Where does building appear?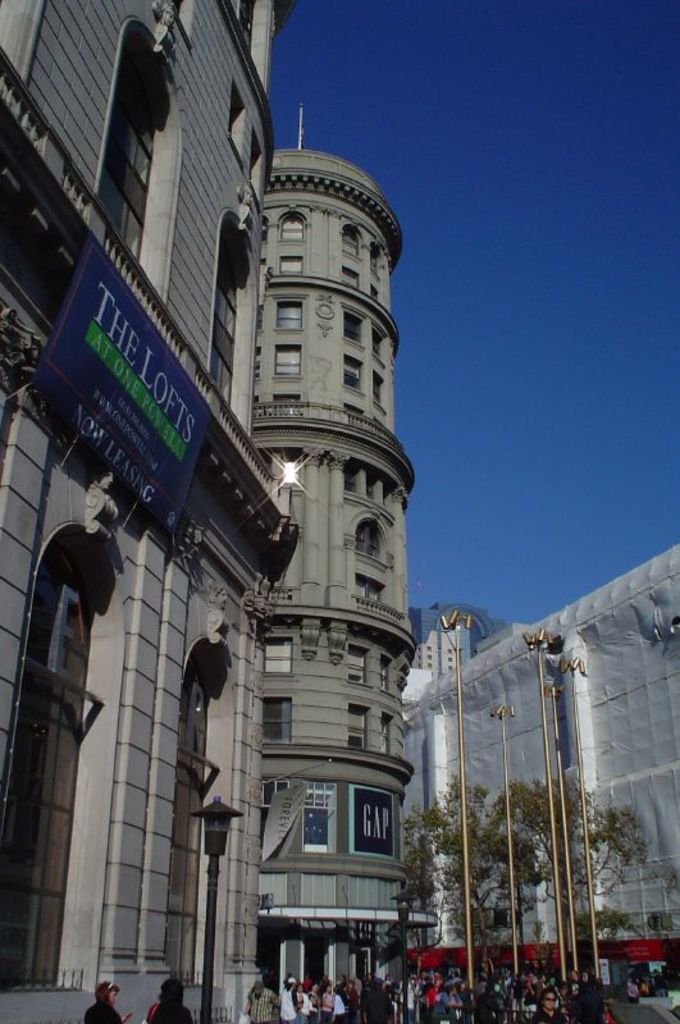
Appears at {"left": 410, "top": 600, "right": 534, "bottom": 682}.
